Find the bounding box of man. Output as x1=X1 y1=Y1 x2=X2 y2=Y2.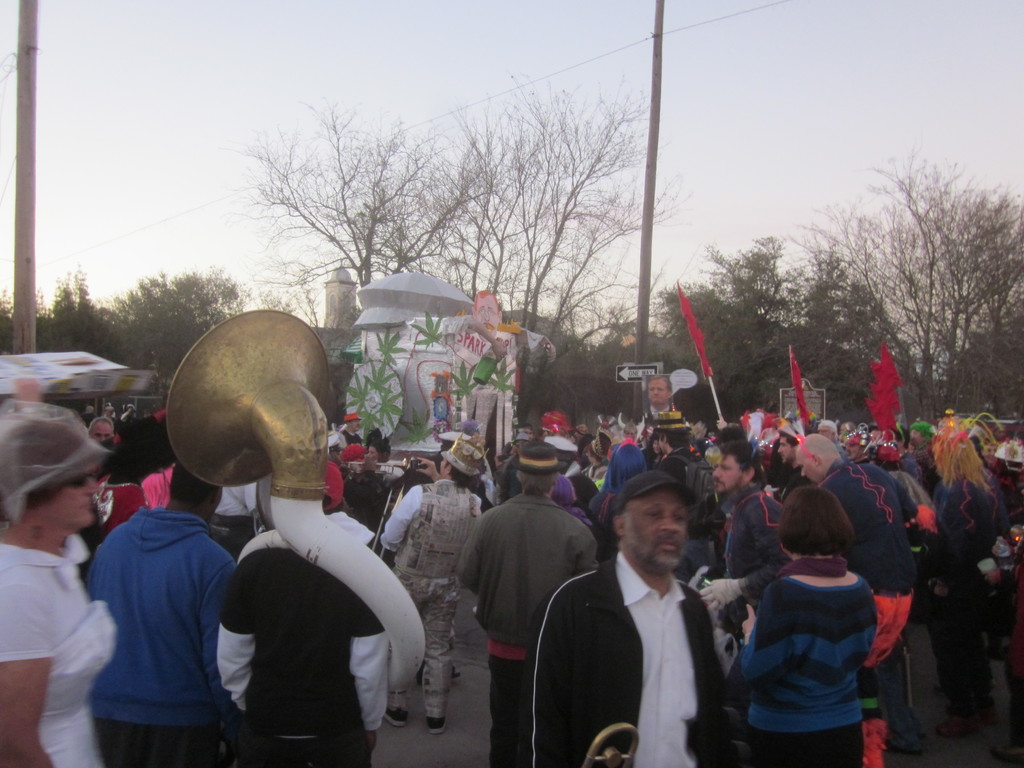
x1=477 y1=431 x2=599 y2=763.
